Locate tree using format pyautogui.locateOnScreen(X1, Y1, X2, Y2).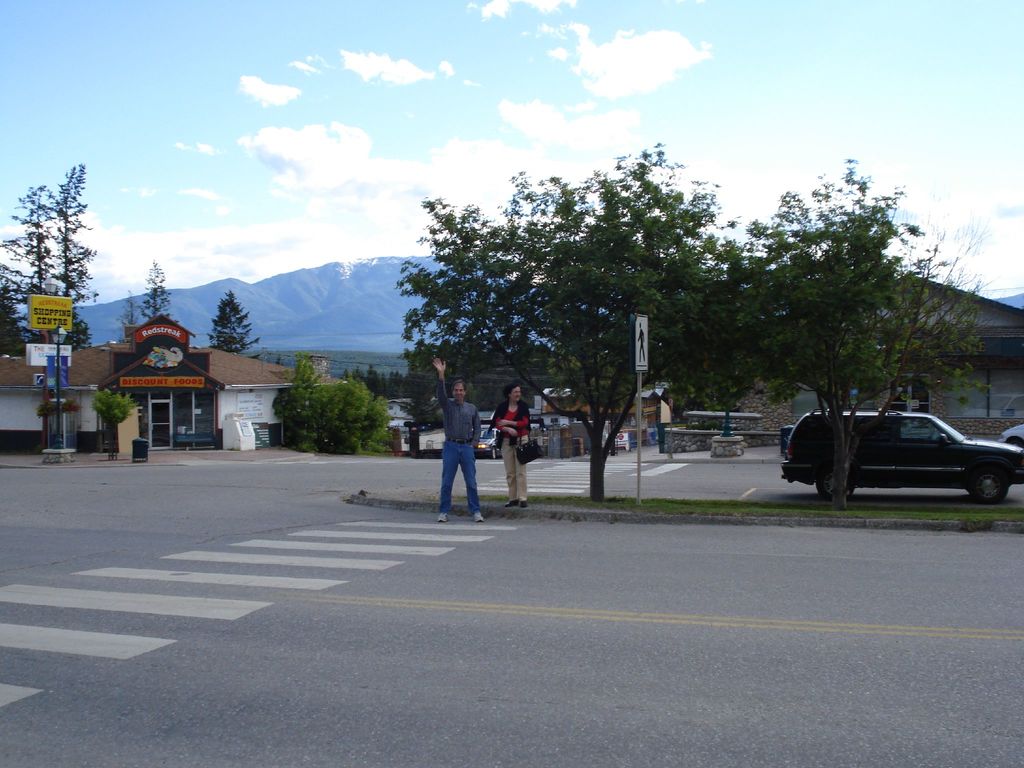
pyautogui.locateOnScreen(20, 154, 92, 319).
